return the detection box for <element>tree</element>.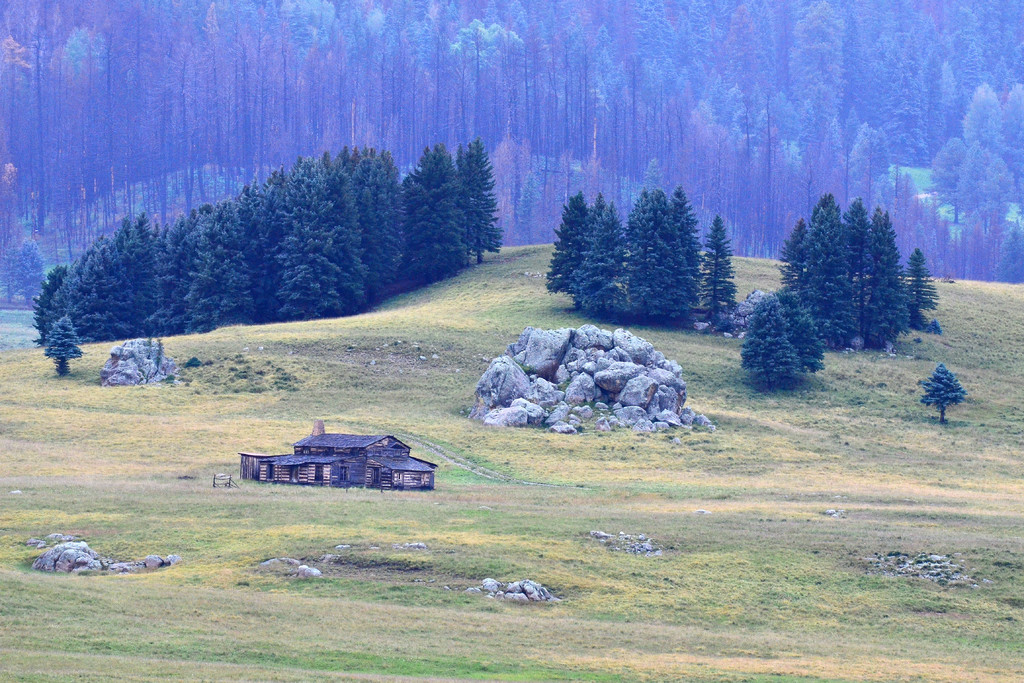
bbox(916, 364, 961, 422).
